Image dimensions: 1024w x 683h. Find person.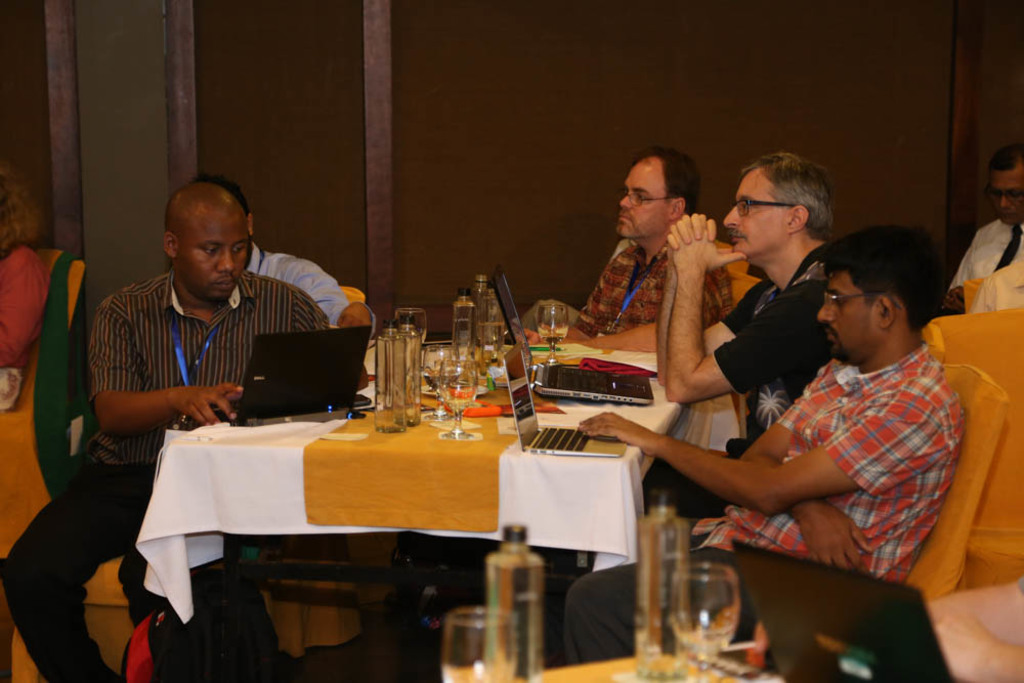
locate(558, 222, 977, 666).
